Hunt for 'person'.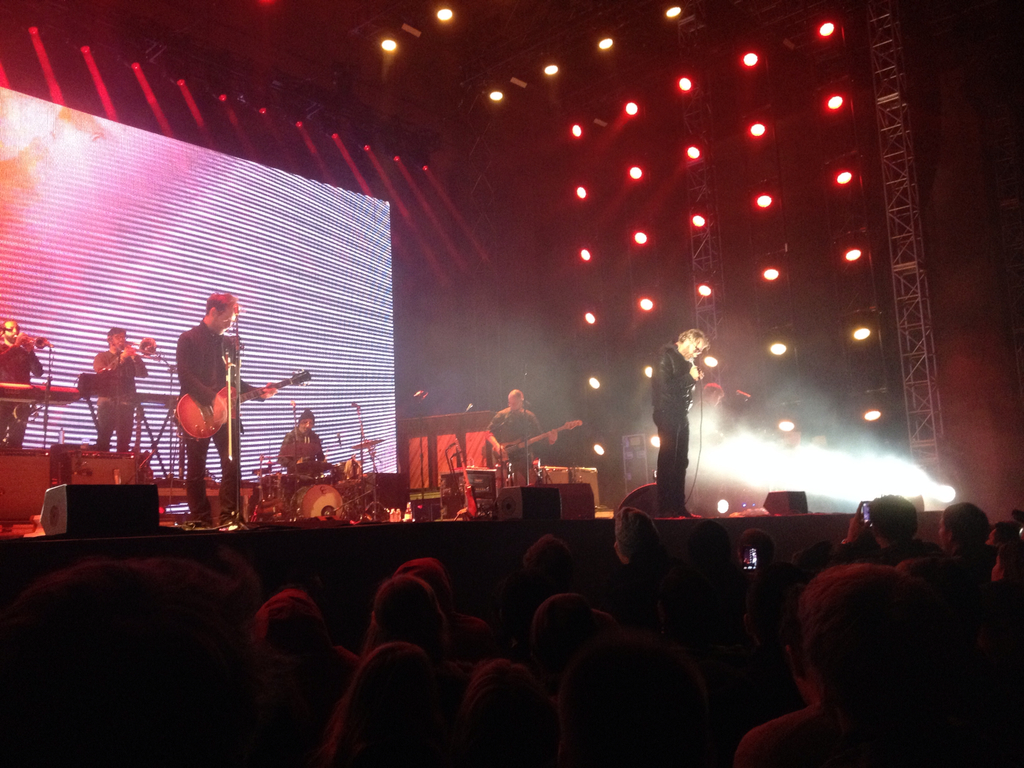
Hunted down at [left=0, top=314, right=44, bottom=445].
